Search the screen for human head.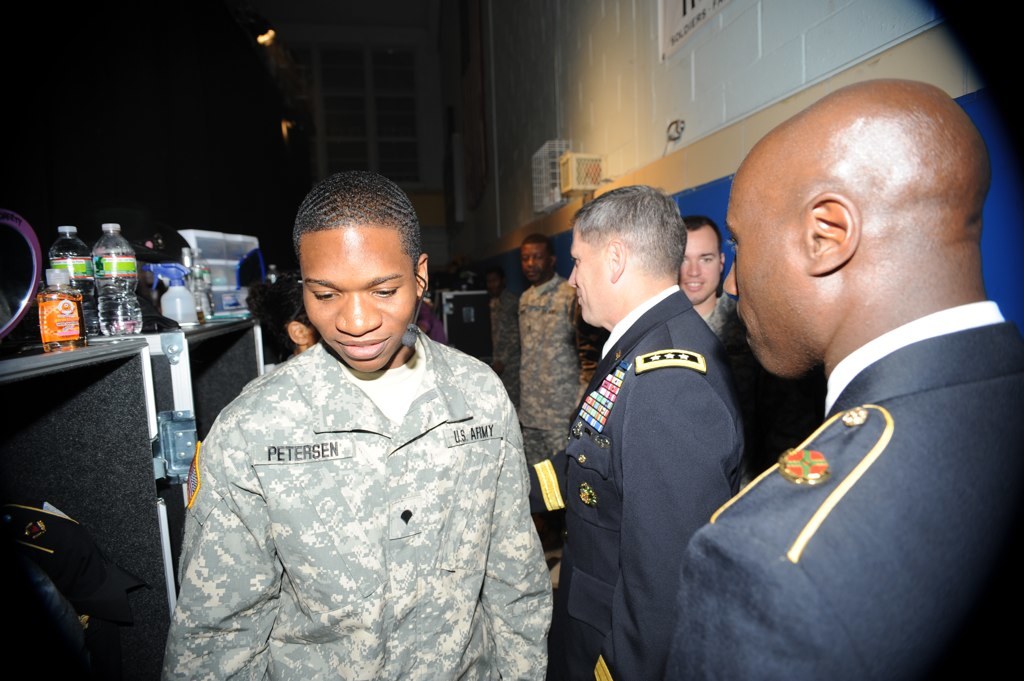
Found at box=[736, 62, 979, 349].
